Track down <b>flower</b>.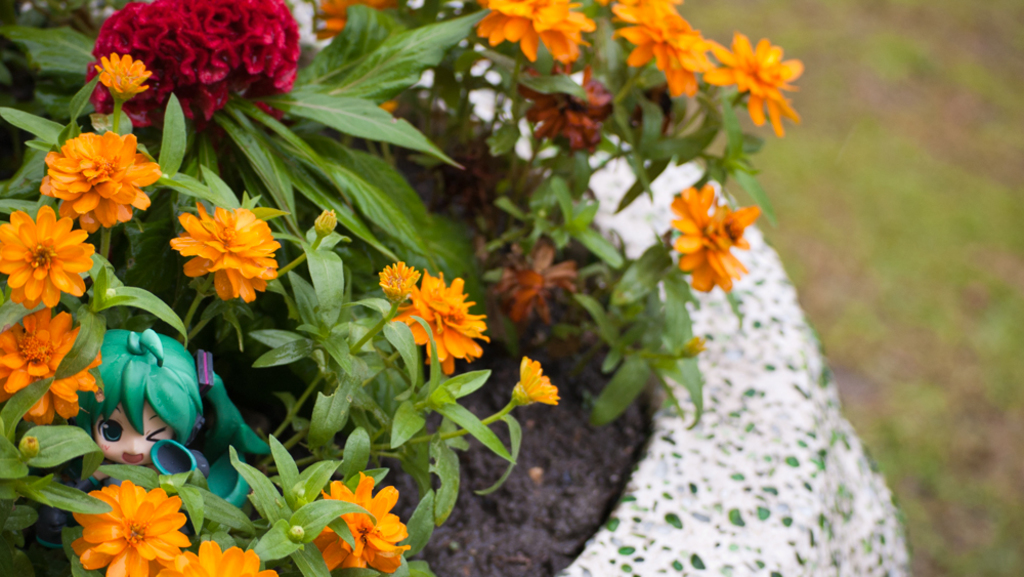
Tracked to bbox=(319, 0, 391, 37).
